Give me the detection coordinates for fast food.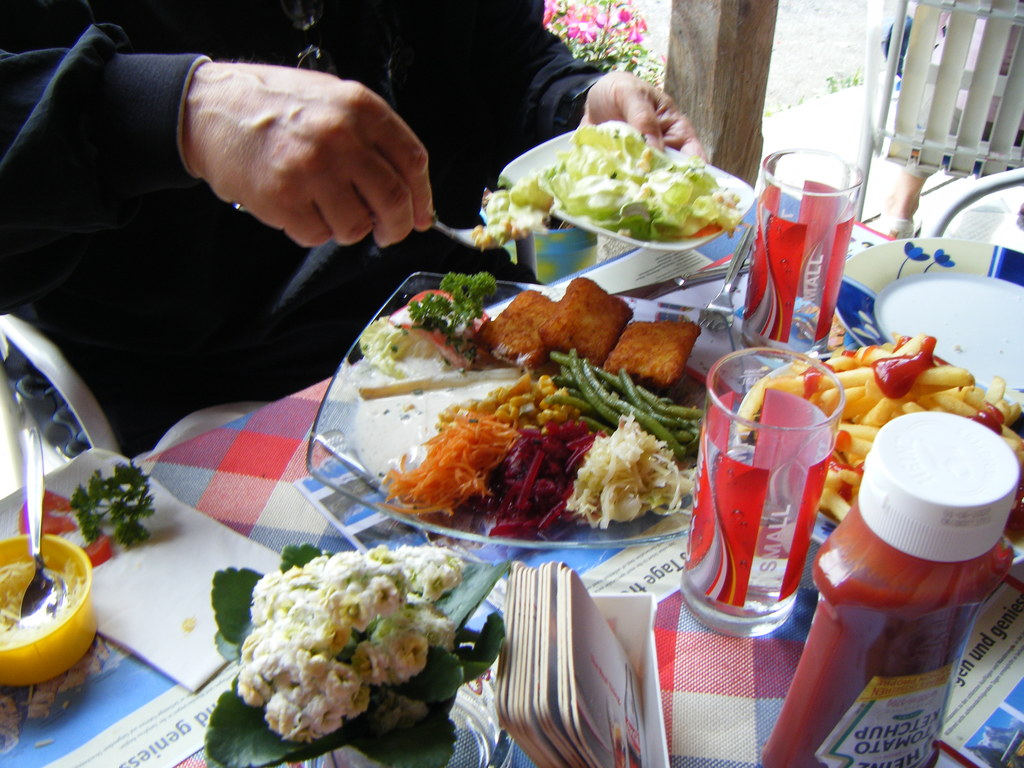
494 97 749 259.
